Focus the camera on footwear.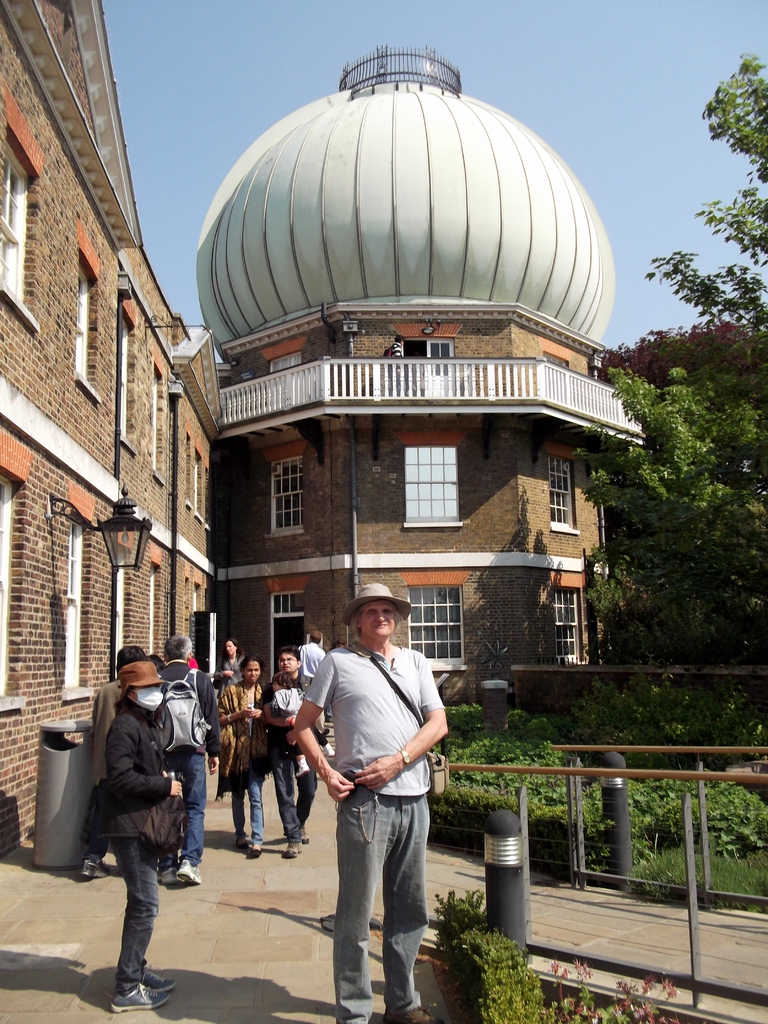
Focus region: (x1=131, y1=958, x2=176, y2=986).
